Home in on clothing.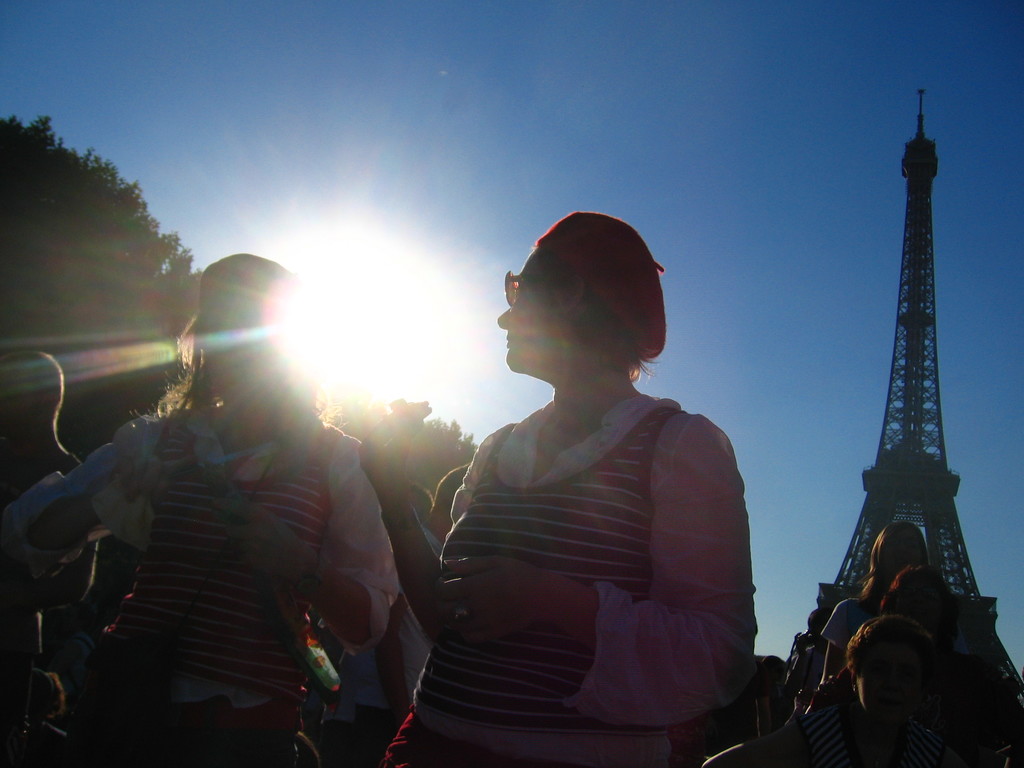
Homed in at 824,599,870,653.
